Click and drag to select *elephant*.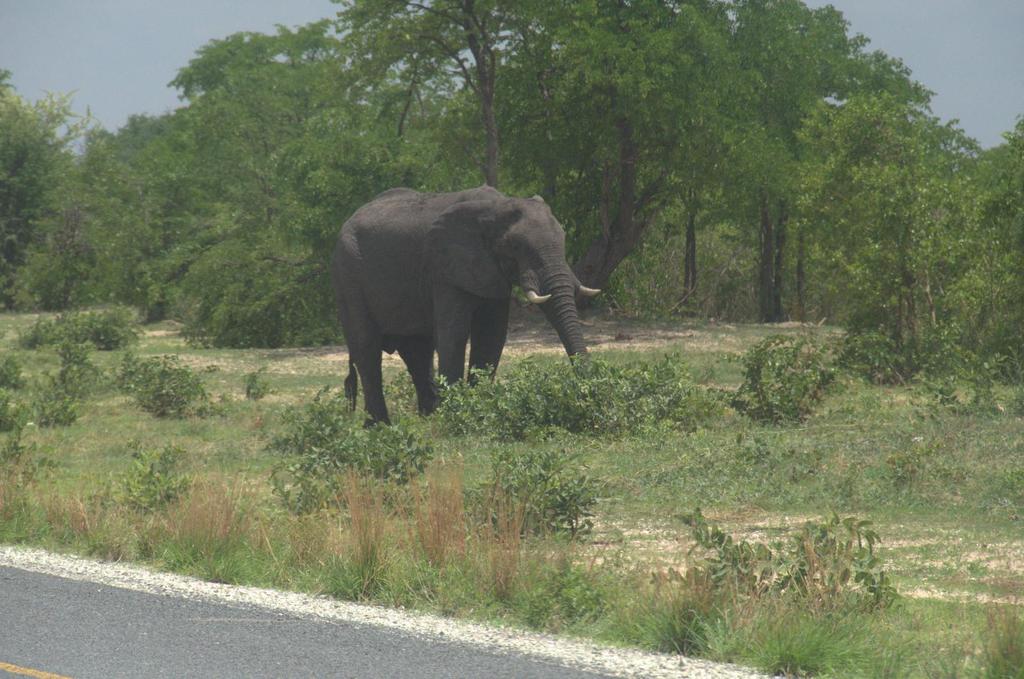
Selection: 330,189,607,448.
